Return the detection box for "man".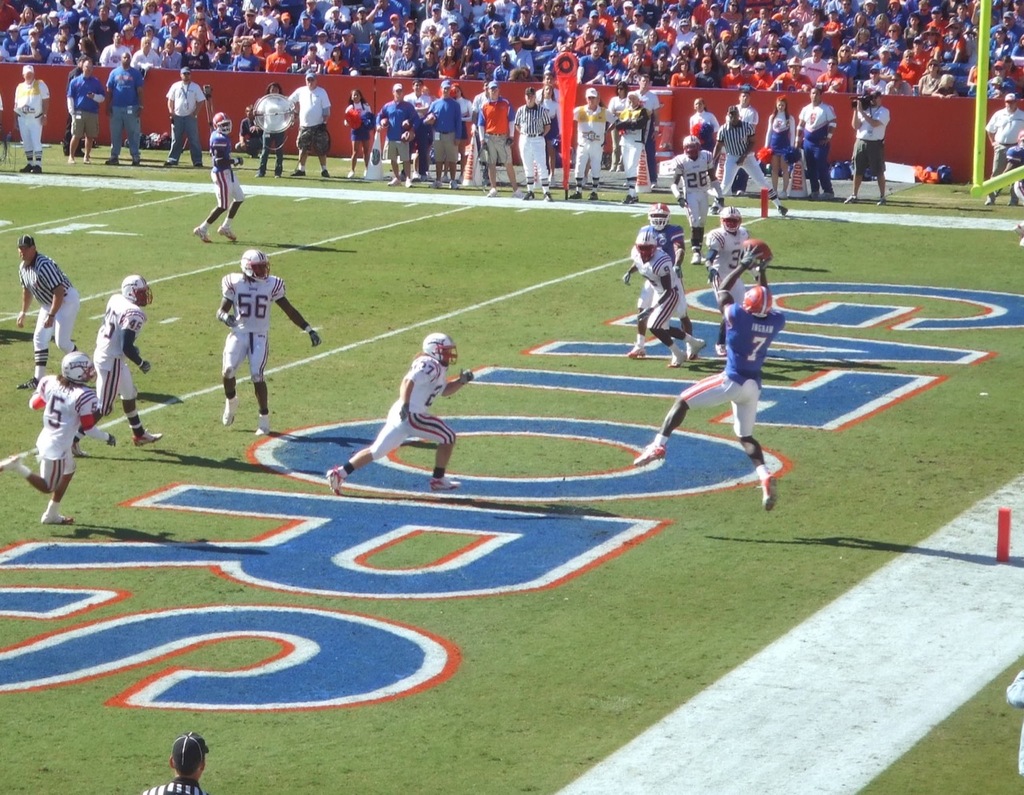
bbox=(12, 62, 51, 171).
